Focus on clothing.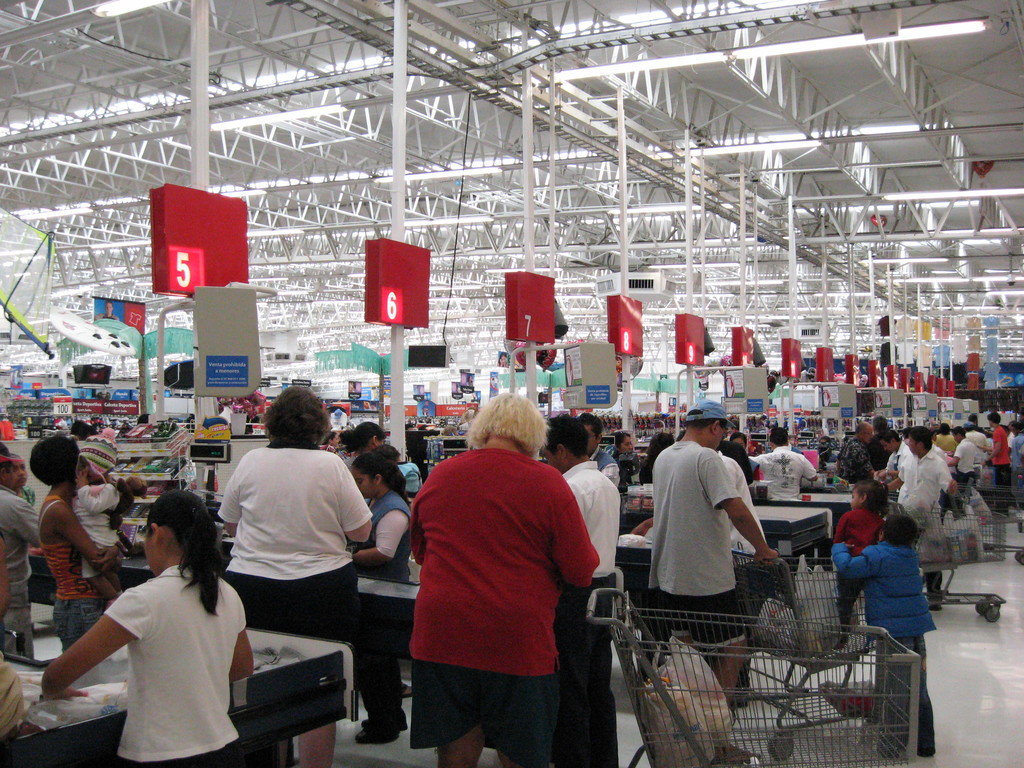
Focused at bbox=(32, 478, 116, 648).
